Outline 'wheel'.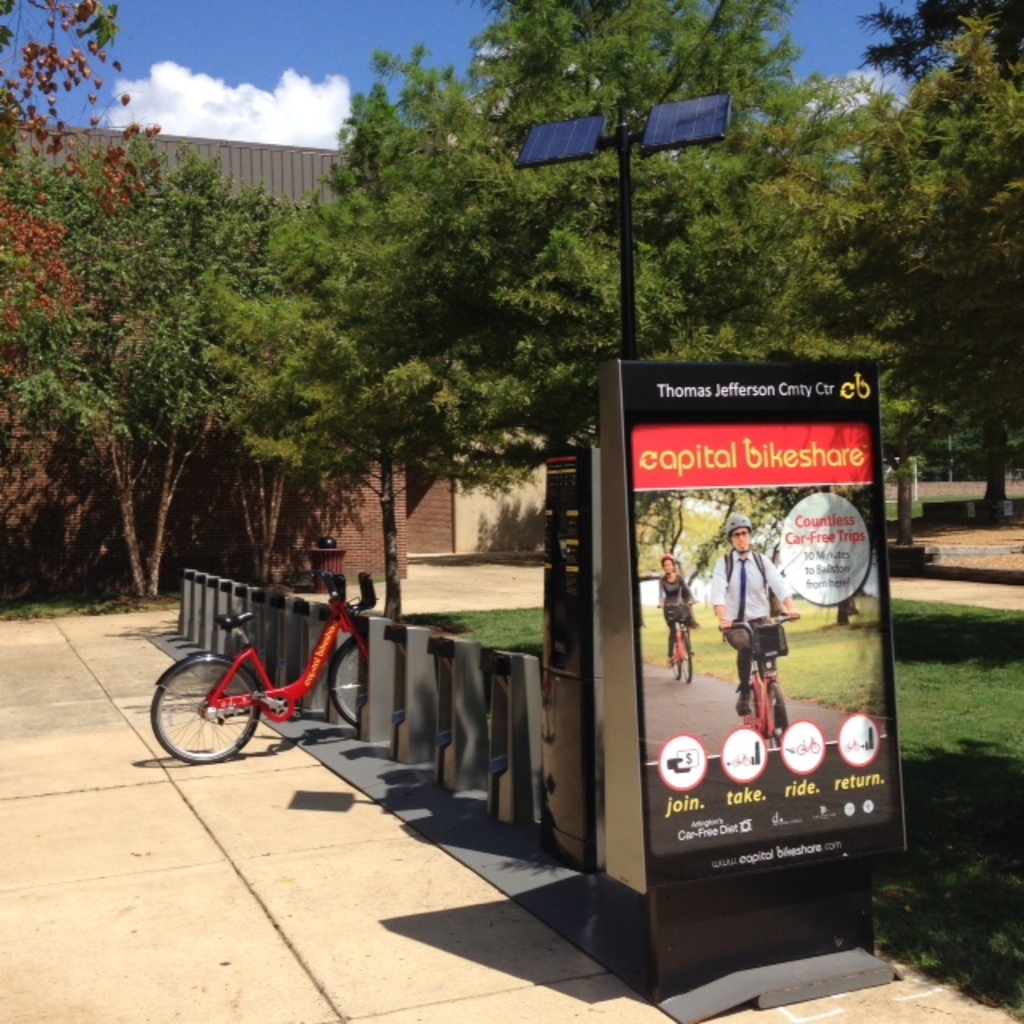
Outline: locate(747, 686, 760, 726).
